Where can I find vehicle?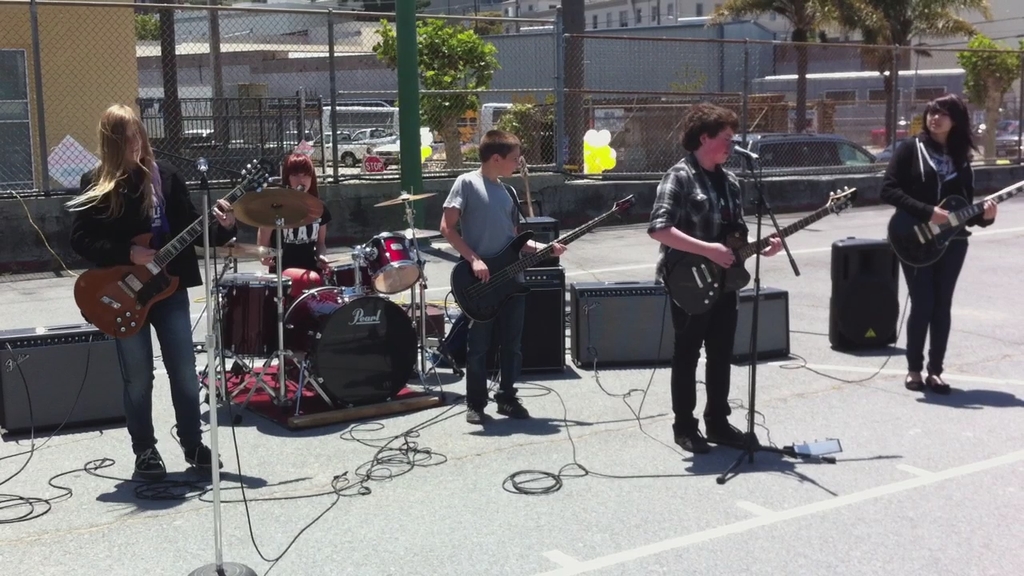
You can find it at [x1=994, y1=131, x2=1023, y2=160].
